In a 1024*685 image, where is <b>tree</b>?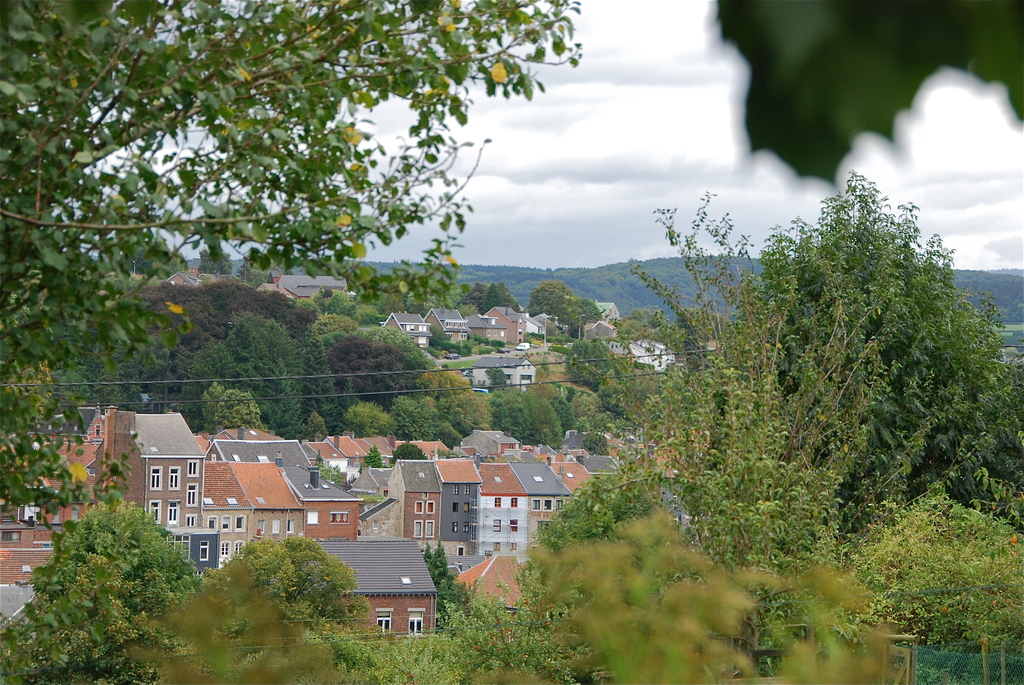
box=[486, 283, 500, 310].
